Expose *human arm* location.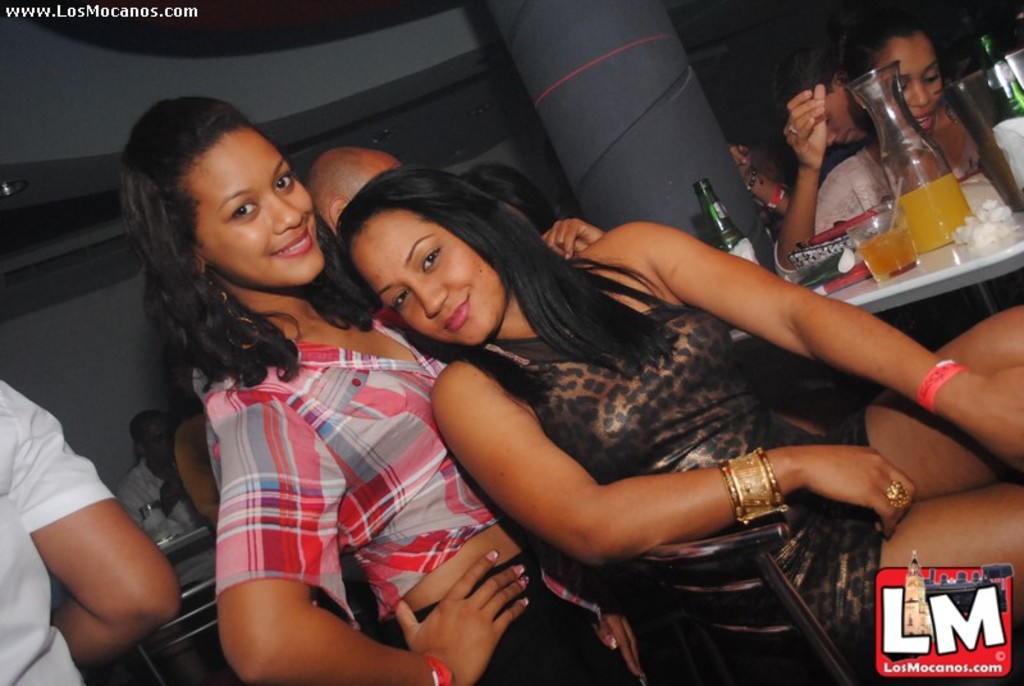
Exposed at (x1=219, y1=389, x2=543, y2=685).
